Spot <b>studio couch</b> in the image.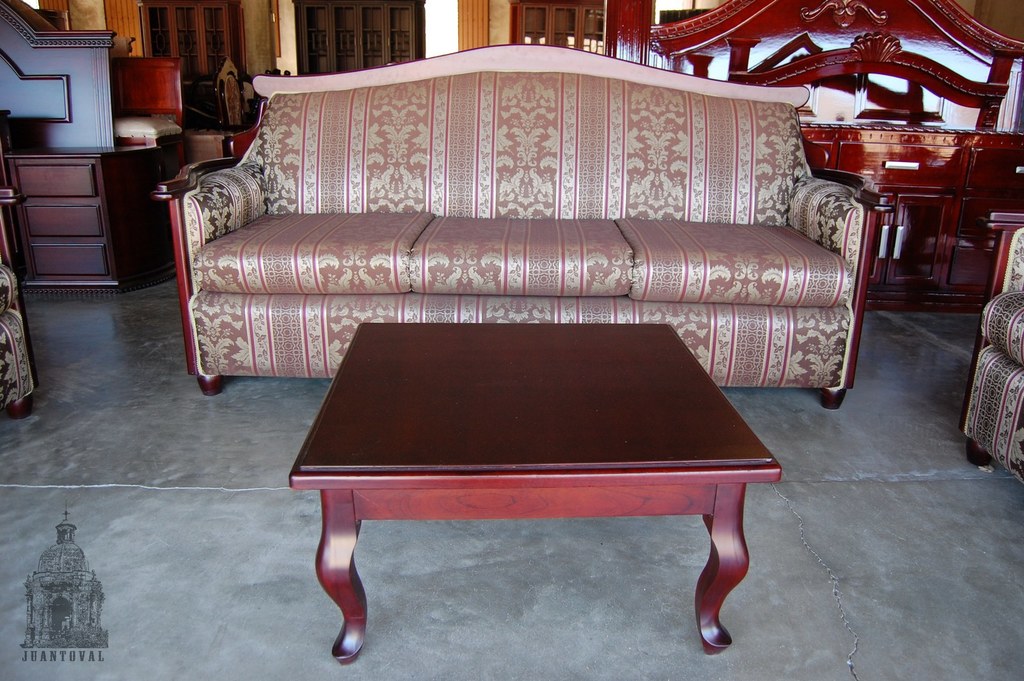
<b>studio couch</b> found at crop(169, 44, 887, 412).
